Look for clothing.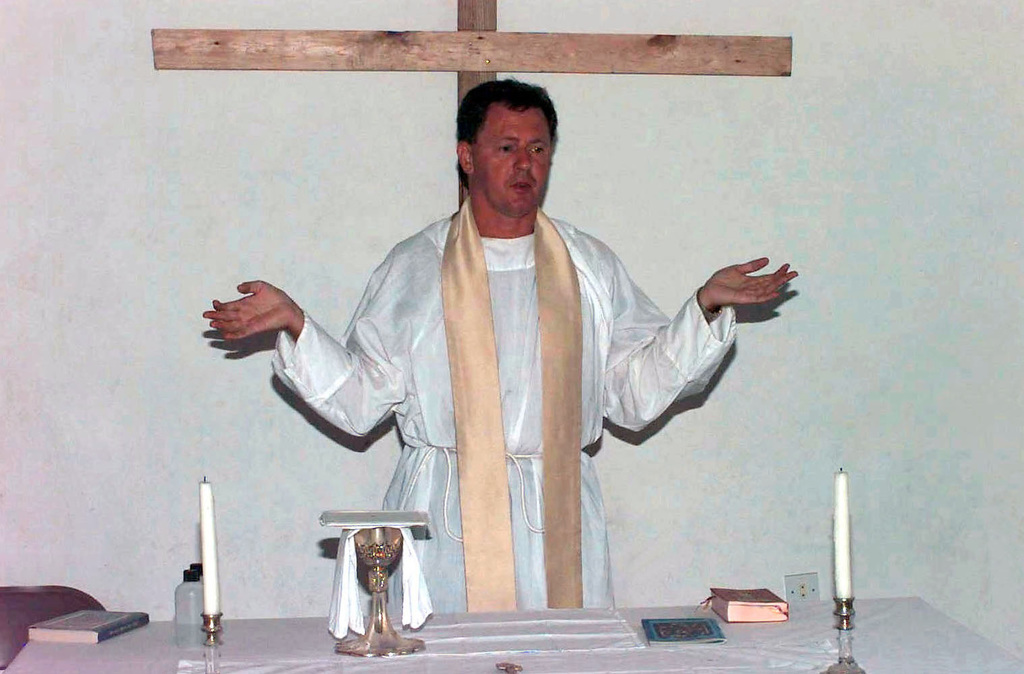
Found: box=[272, 192, 738, 613].
